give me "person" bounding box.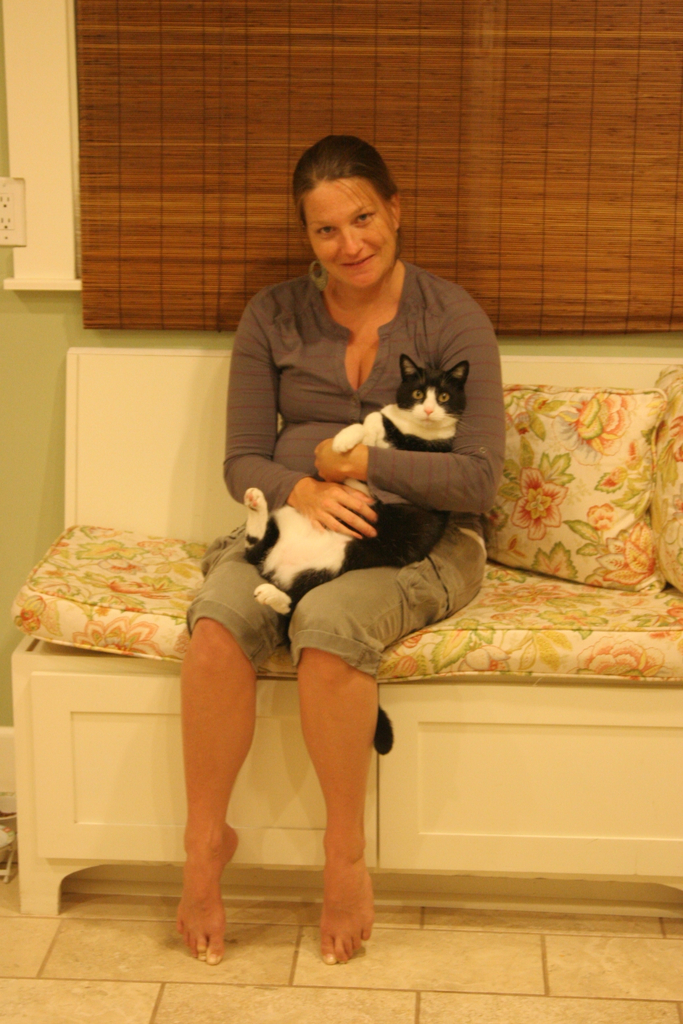
(179,134,508,968).
